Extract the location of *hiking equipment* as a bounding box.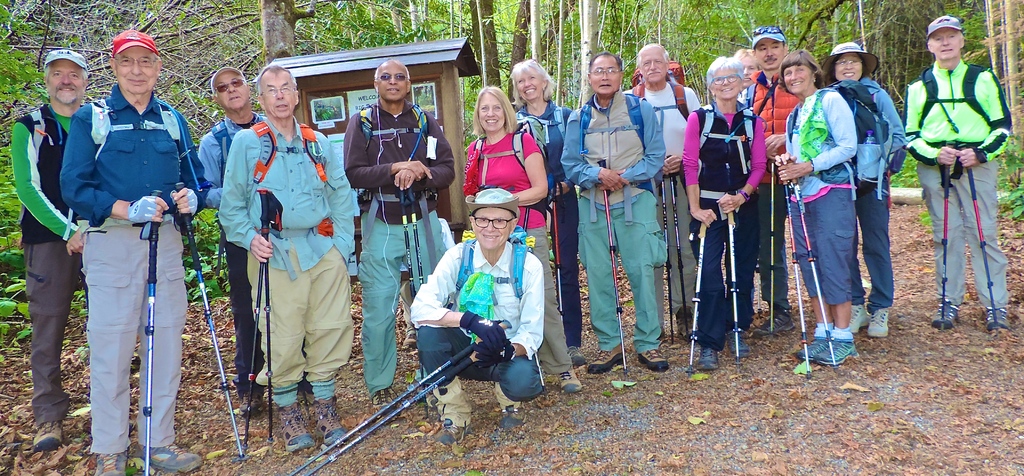
{"left": 955, "top": 141, "right": 1004, "bottom": 340}.
